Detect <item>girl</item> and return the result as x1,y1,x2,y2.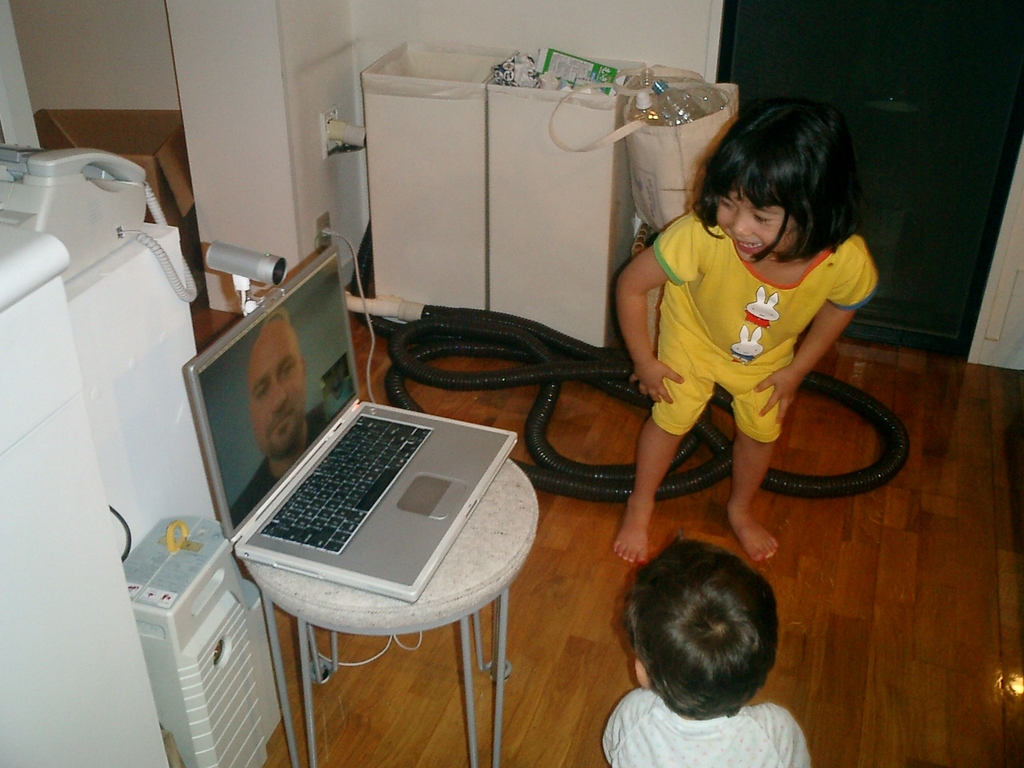
612,104,874,563.
